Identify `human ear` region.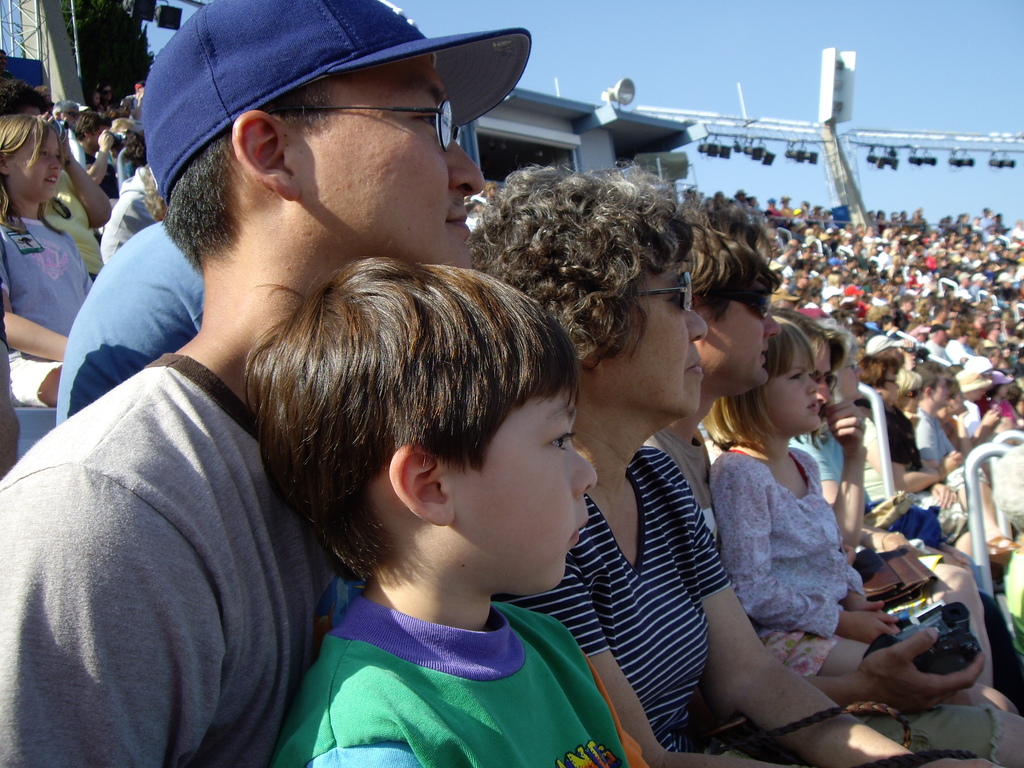
Region: [x1=230, y1=111, x2=299, y2=200].
